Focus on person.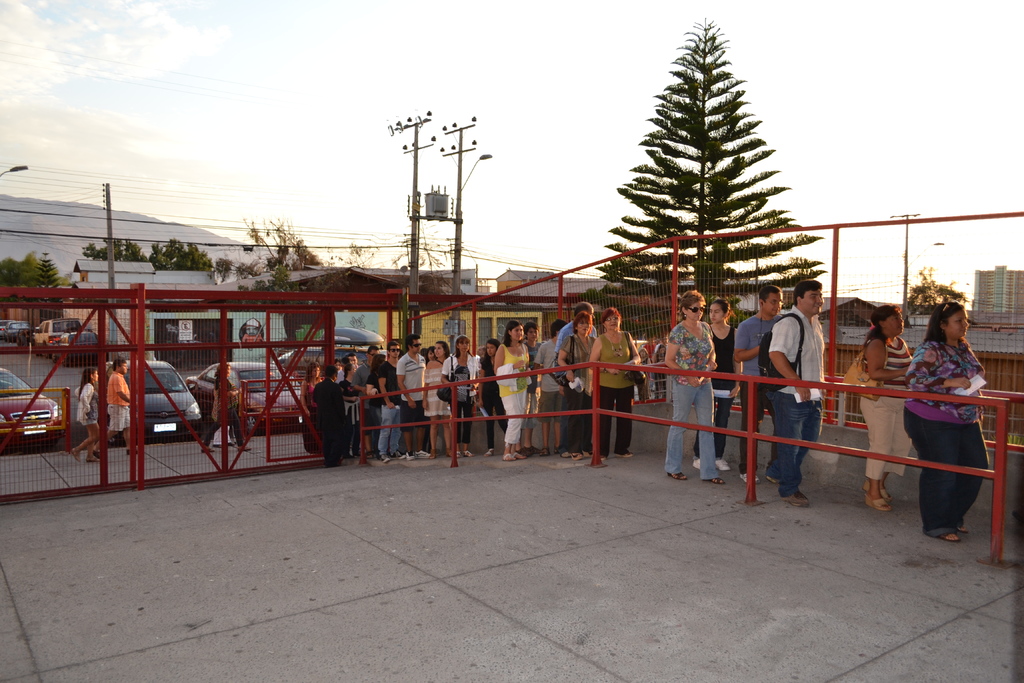
Focused at [520,319,540,450].
